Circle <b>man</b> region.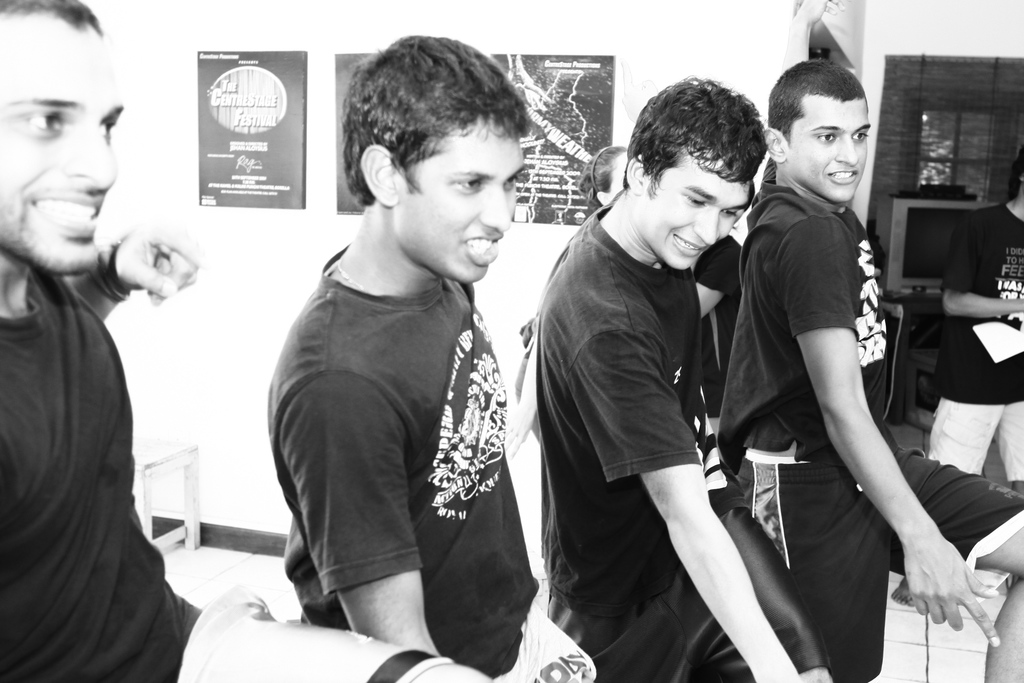
Region: x1=715, y1=0, x2=1023, y2=682.
